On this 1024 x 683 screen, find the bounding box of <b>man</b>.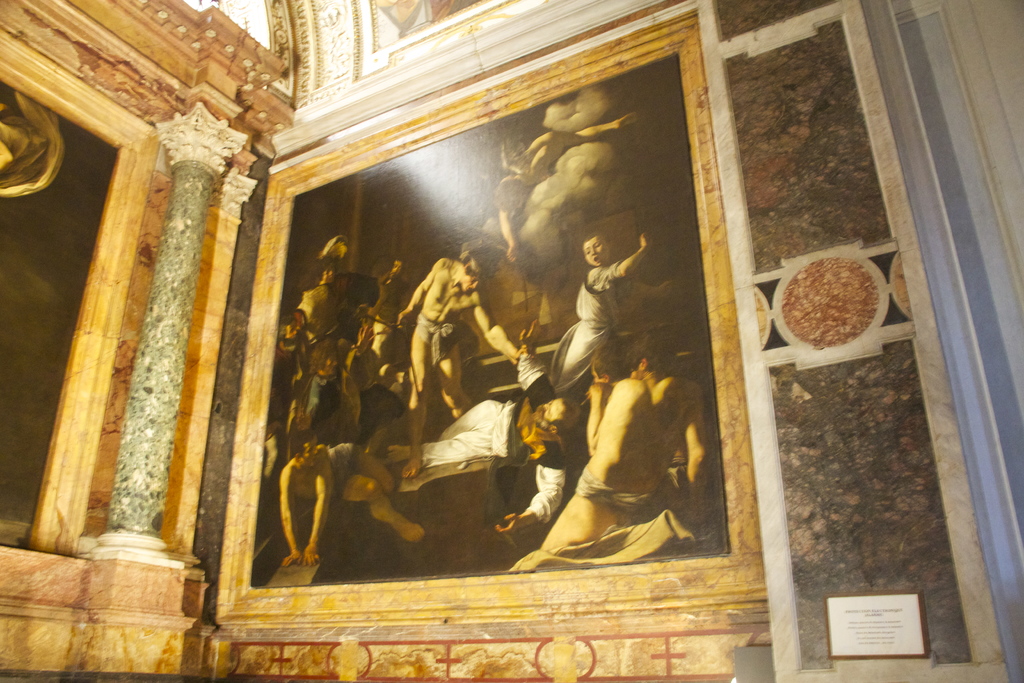
Bounding box: <region>583, 341, 632, 461</region>.
